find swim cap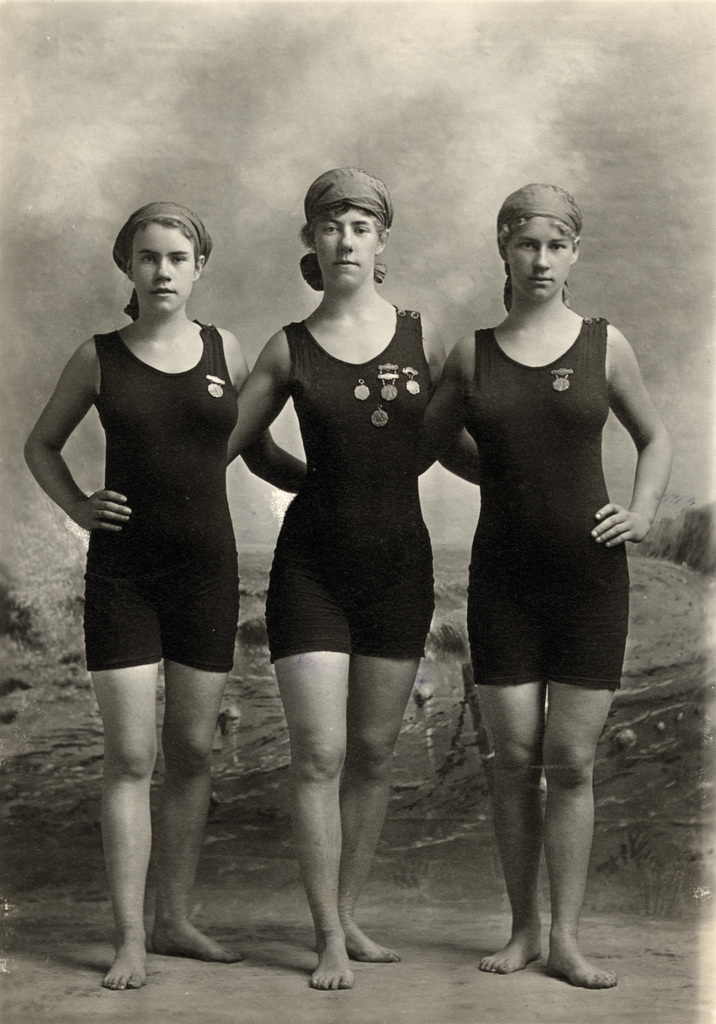
bbox(303, 165, 394, 230)
